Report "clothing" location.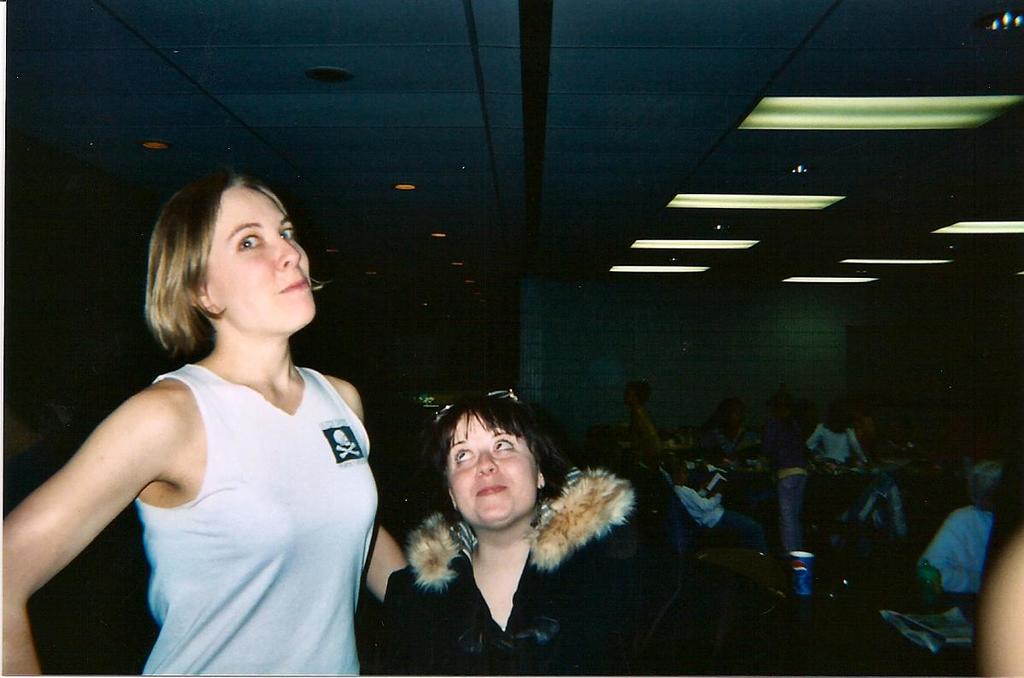
Report: (left=133, top=357, right=376, bottom=677).
